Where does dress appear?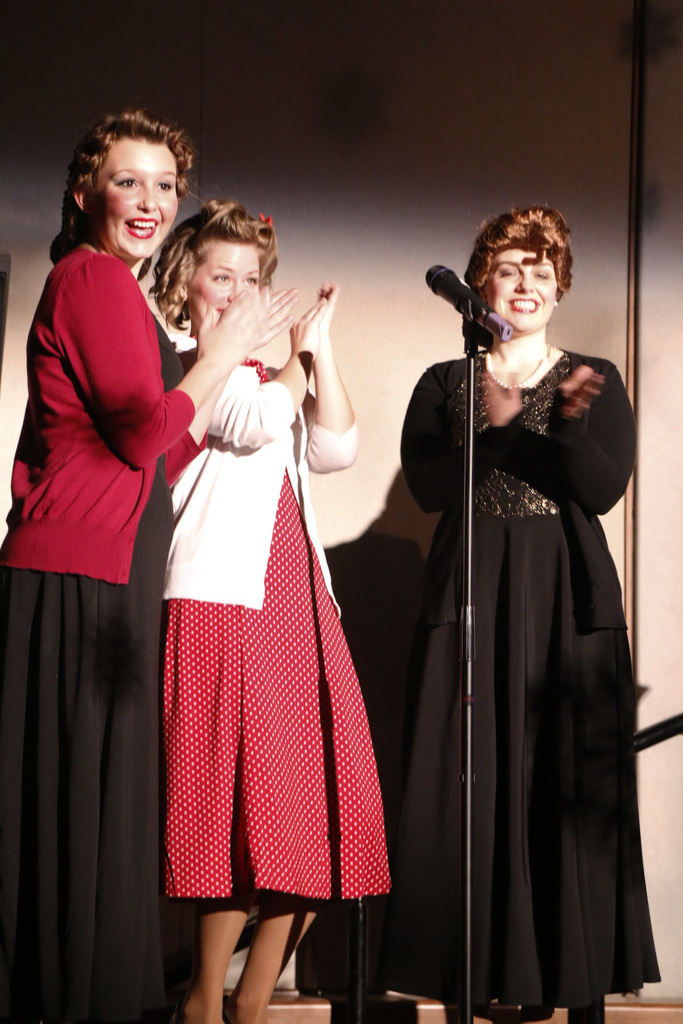
Appears at [0, 249, 213, 1023].
